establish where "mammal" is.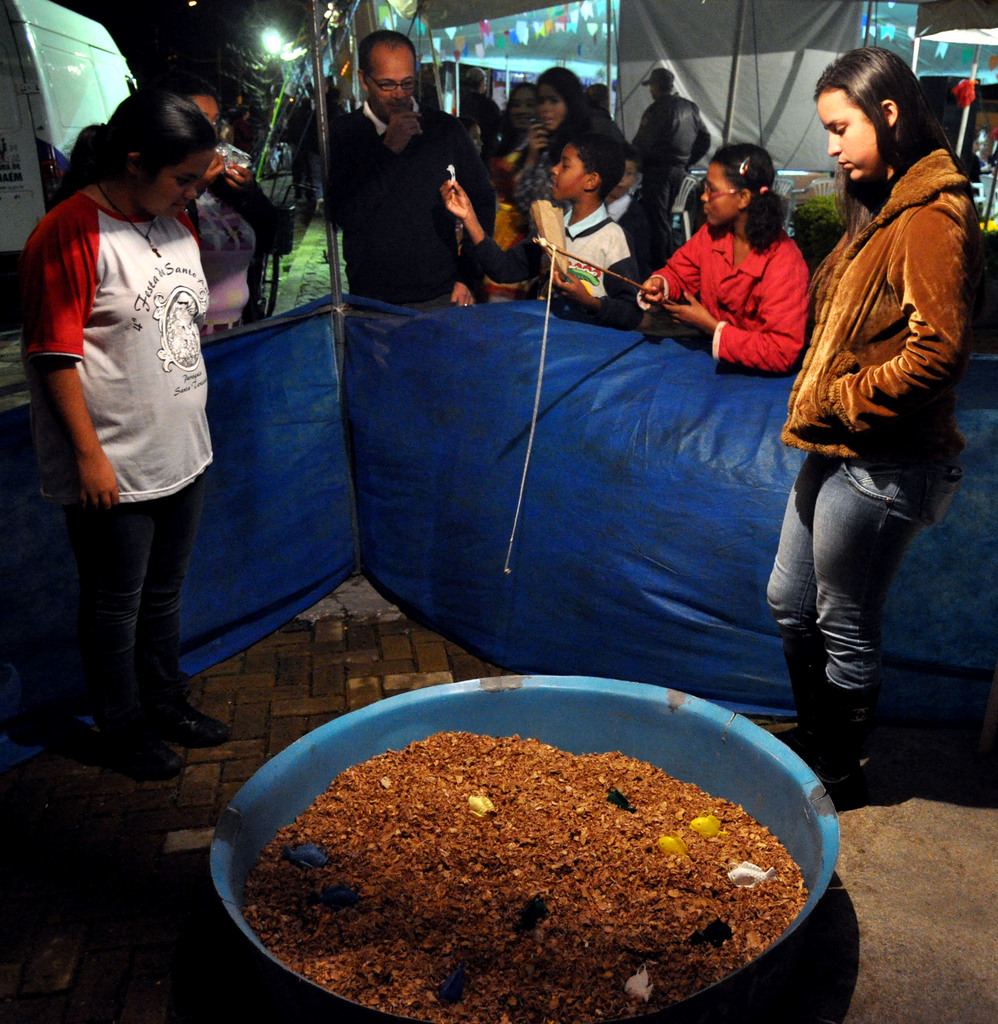
Established at detection(460, 114, 487, 156).
